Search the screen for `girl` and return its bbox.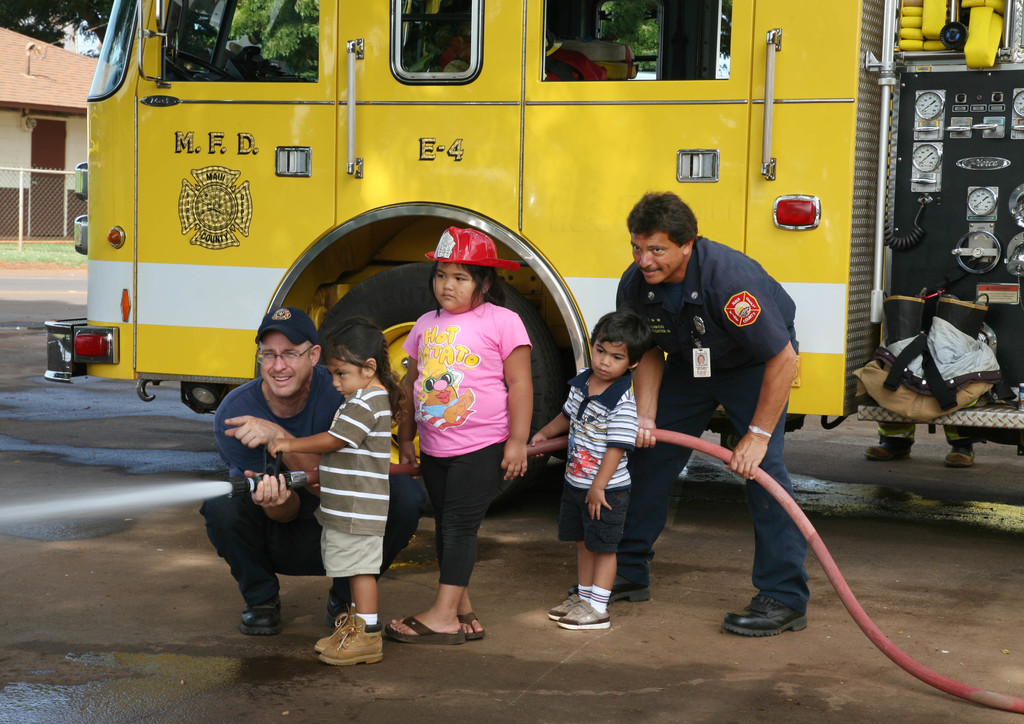
Found: [left=268, top=320, right=397, bottom=664].
